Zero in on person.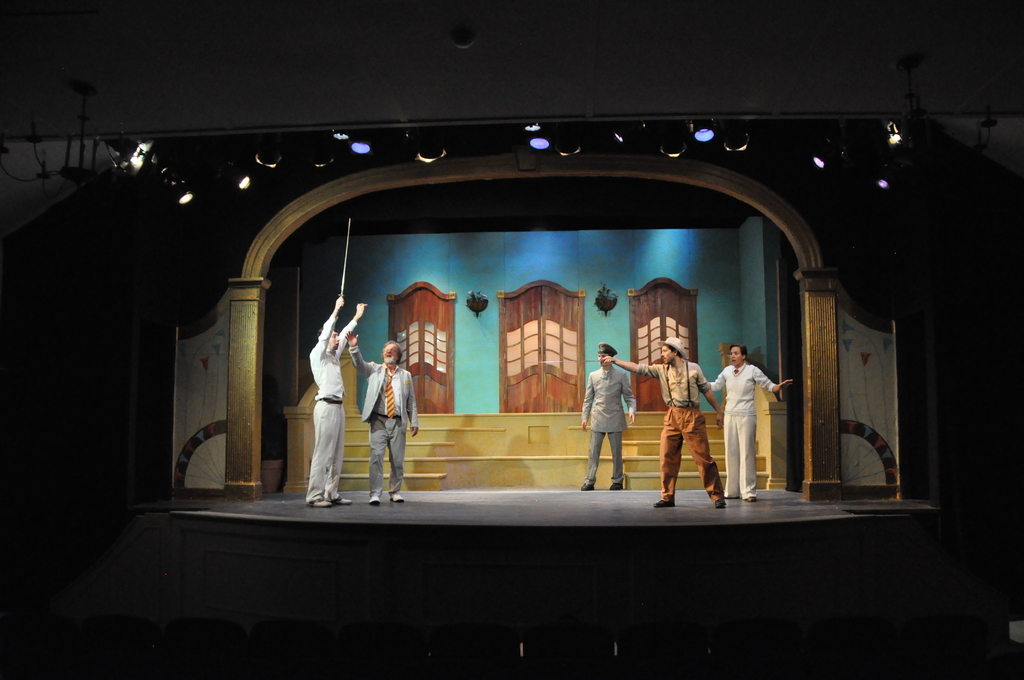
Zeroed in: box(579, 341, 639, 492).
